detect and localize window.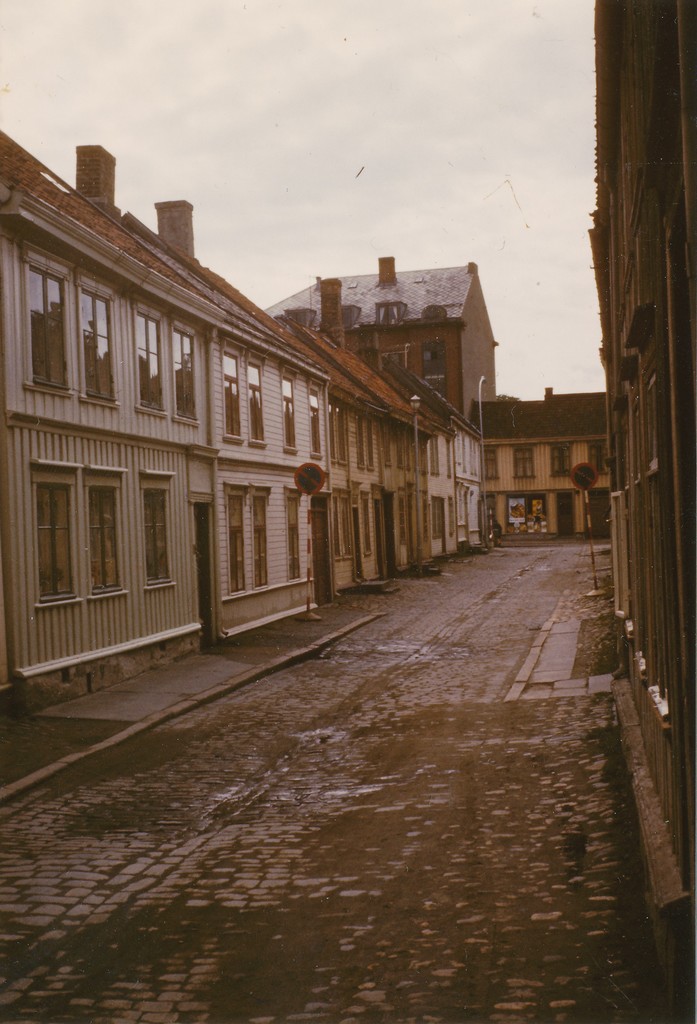
Localized at (351,412,378,470).
